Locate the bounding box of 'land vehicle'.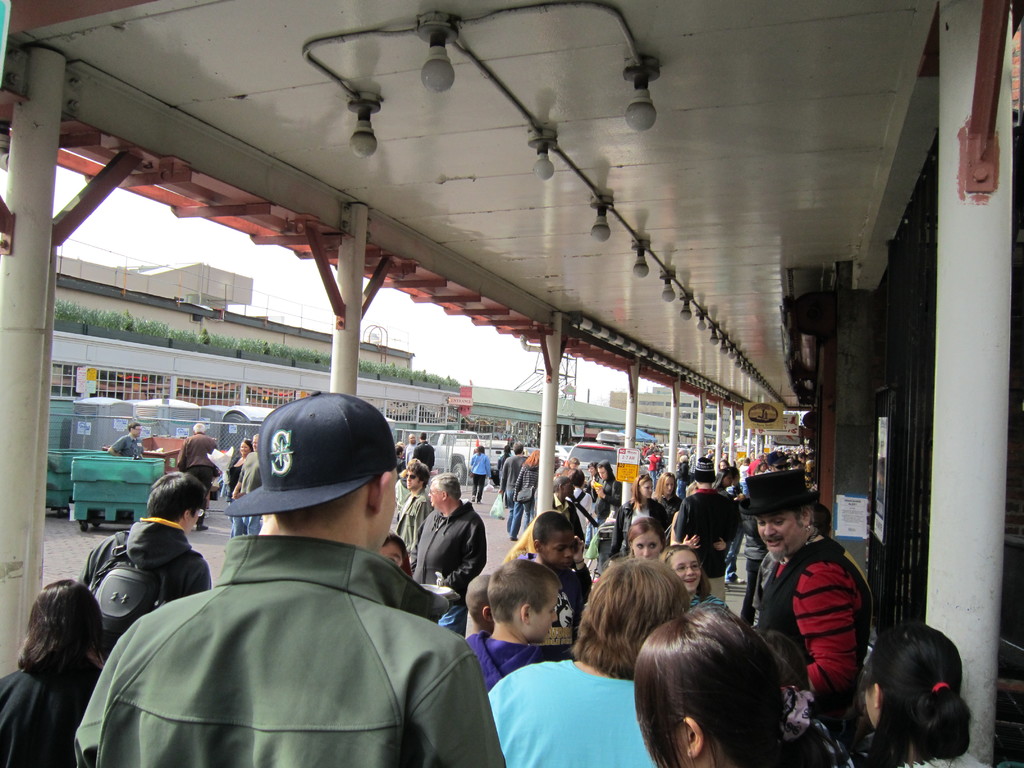
Bounding box: 430/428/511/488.
